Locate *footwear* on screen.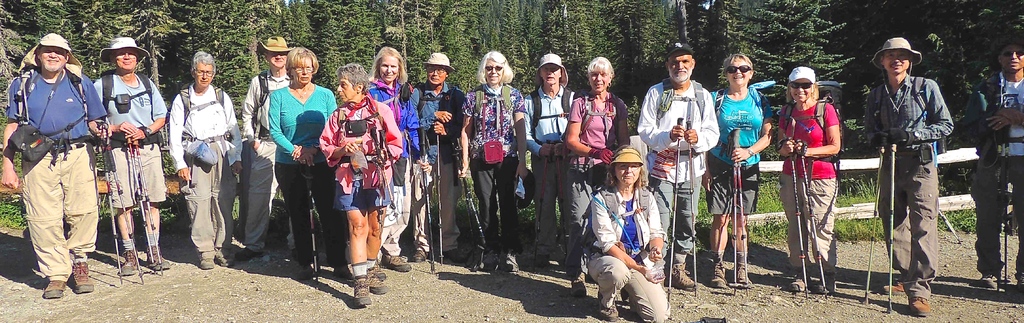
On screen at 234/245/260/260.
